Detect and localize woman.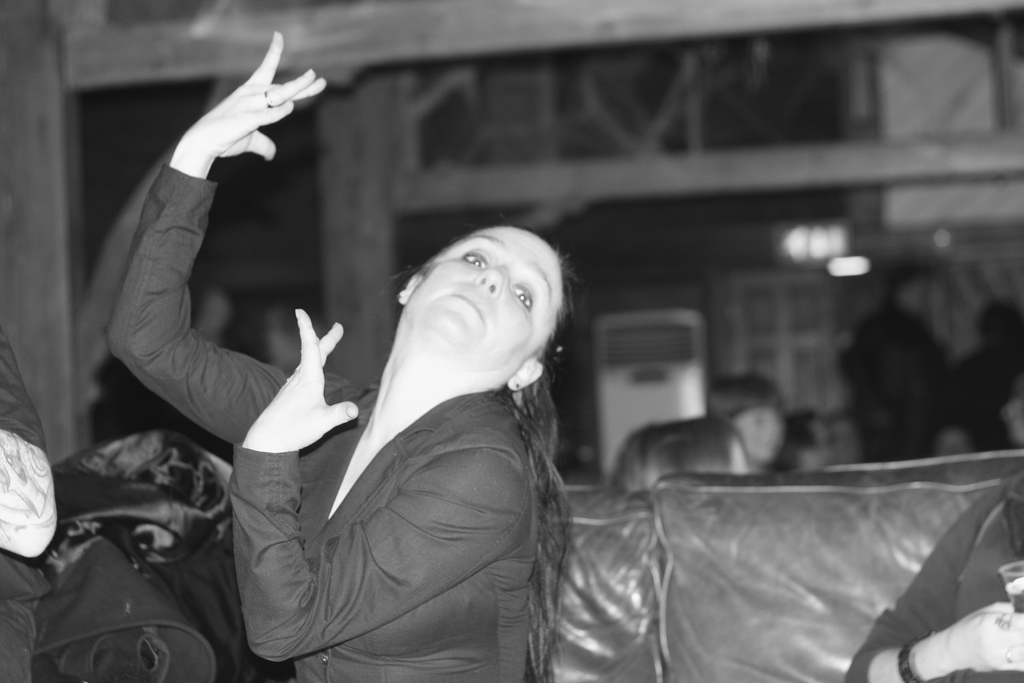
Localized at rect(173, 122, 674, 677).
